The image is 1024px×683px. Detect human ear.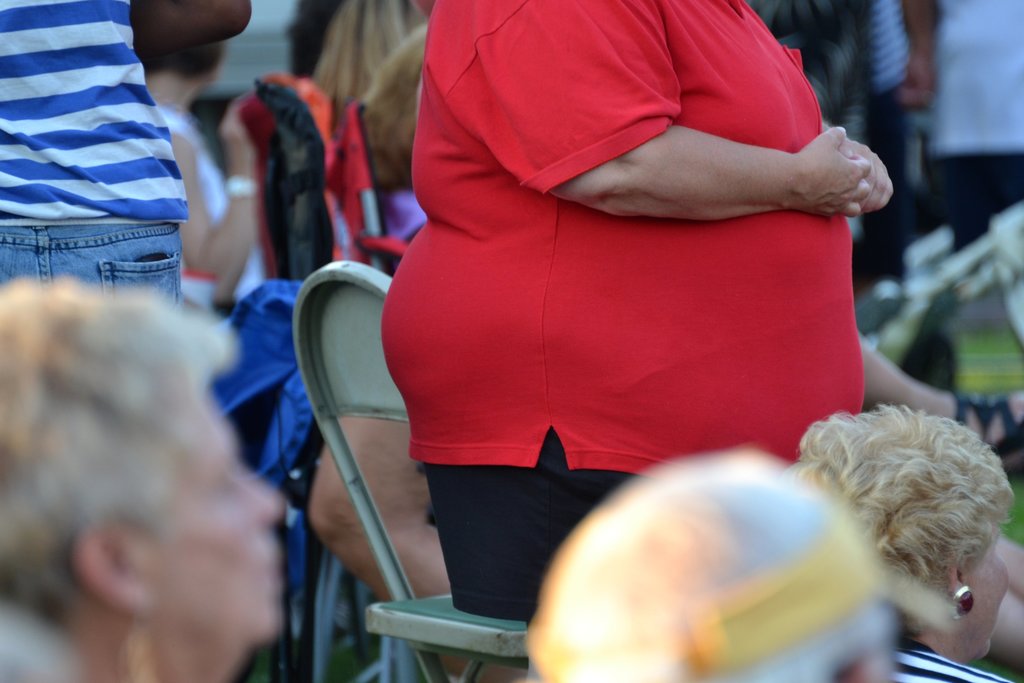
Detection: {"x1": 940, "y1": 554, "x2": 969, "y2": 593}.
